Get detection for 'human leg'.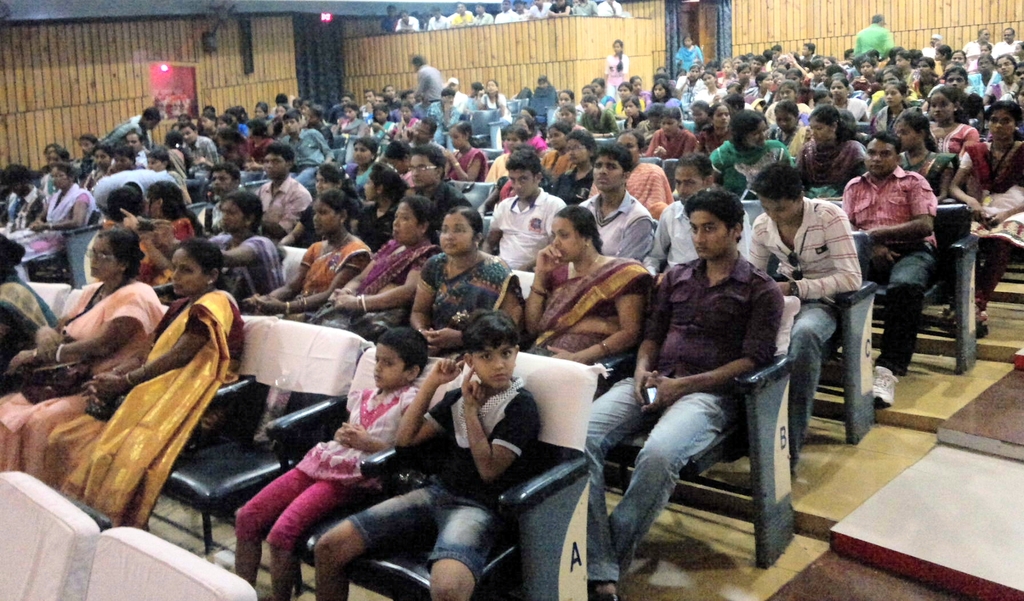
Detection: x1=582, y1=376, x2=645, y2=600.
